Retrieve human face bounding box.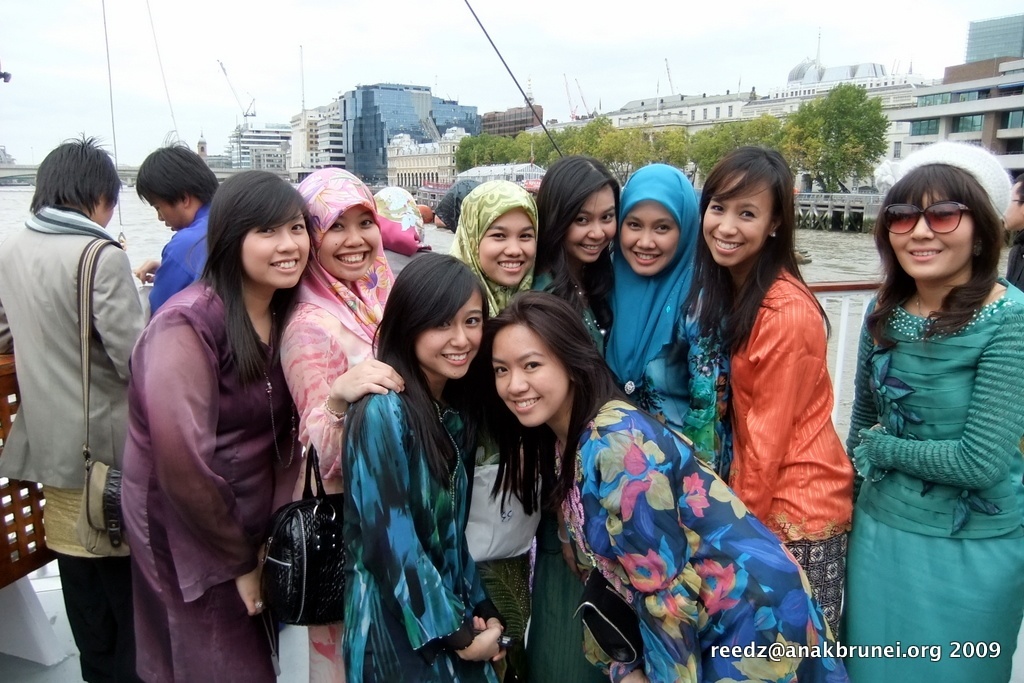
Bounding box: pyautogui.locateOnScreen(884, 184, 975, 278).
